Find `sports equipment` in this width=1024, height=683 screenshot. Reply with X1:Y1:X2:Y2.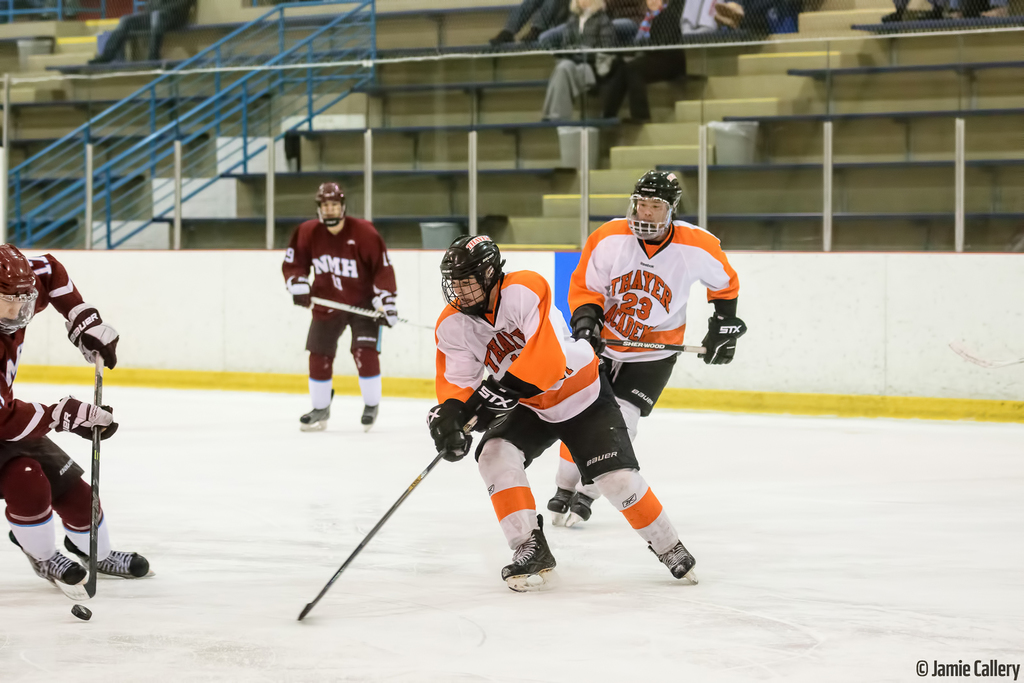
288:277:310:307.
